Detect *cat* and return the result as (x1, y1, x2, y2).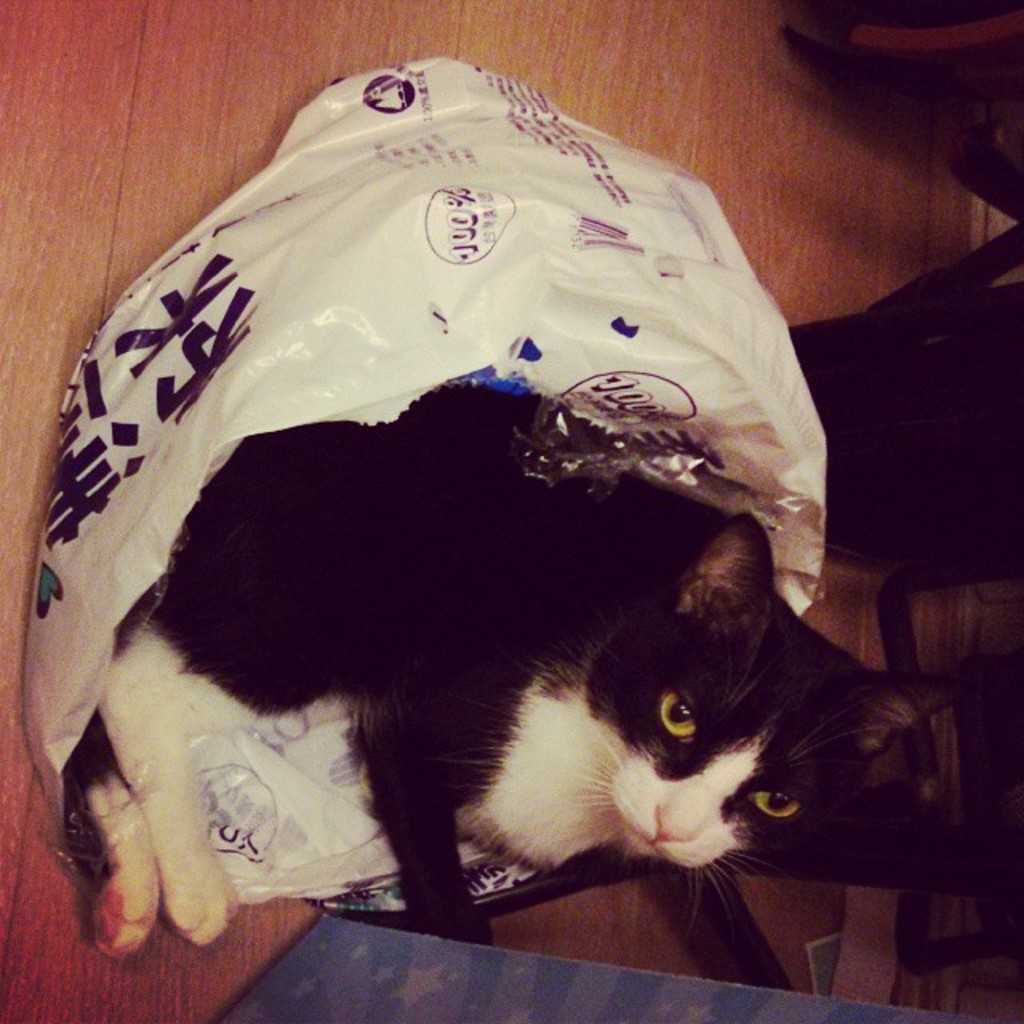
(53, 384, 968, 965).
